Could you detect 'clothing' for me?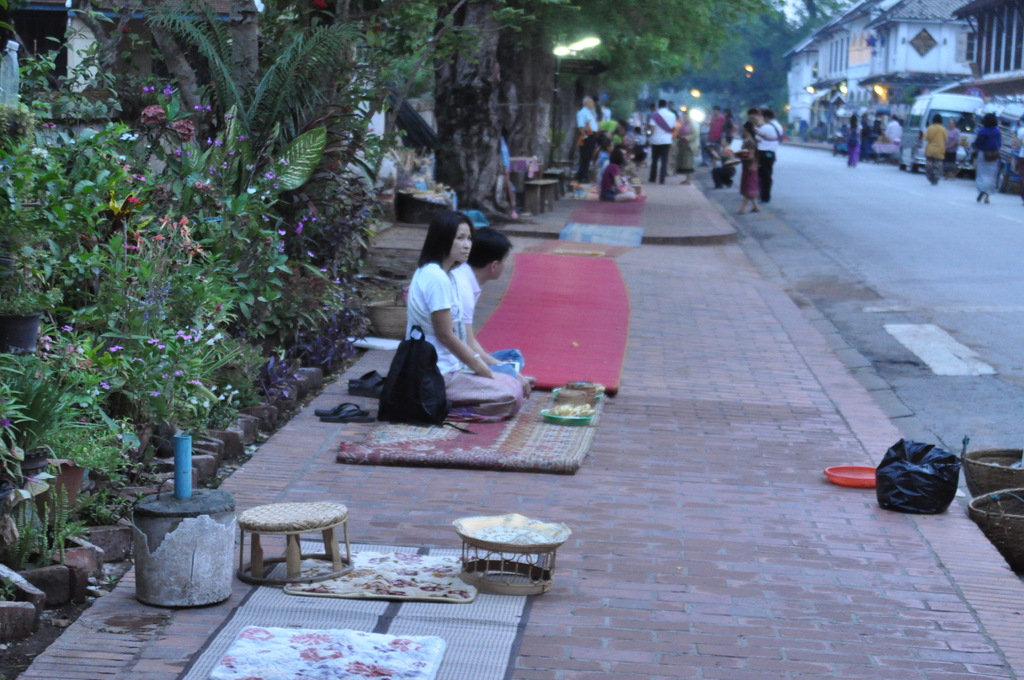
Detection result: [x1=707, y1=116, x2=721, y2=149].
